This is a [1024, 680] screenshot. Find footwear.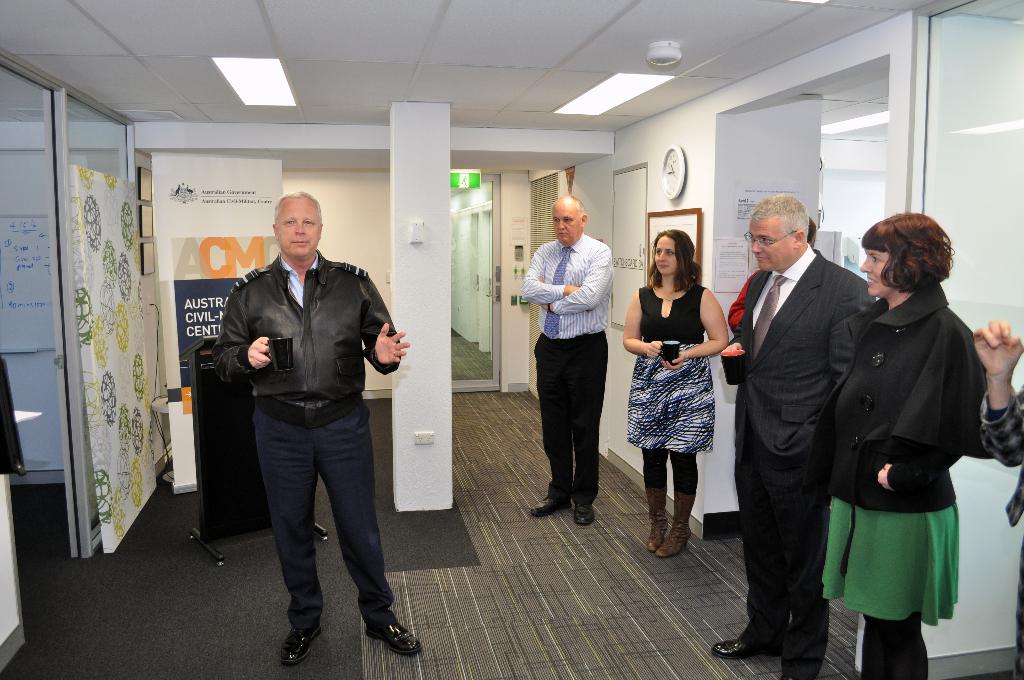
Bounding box: detection(708, 632, 761, 656).
